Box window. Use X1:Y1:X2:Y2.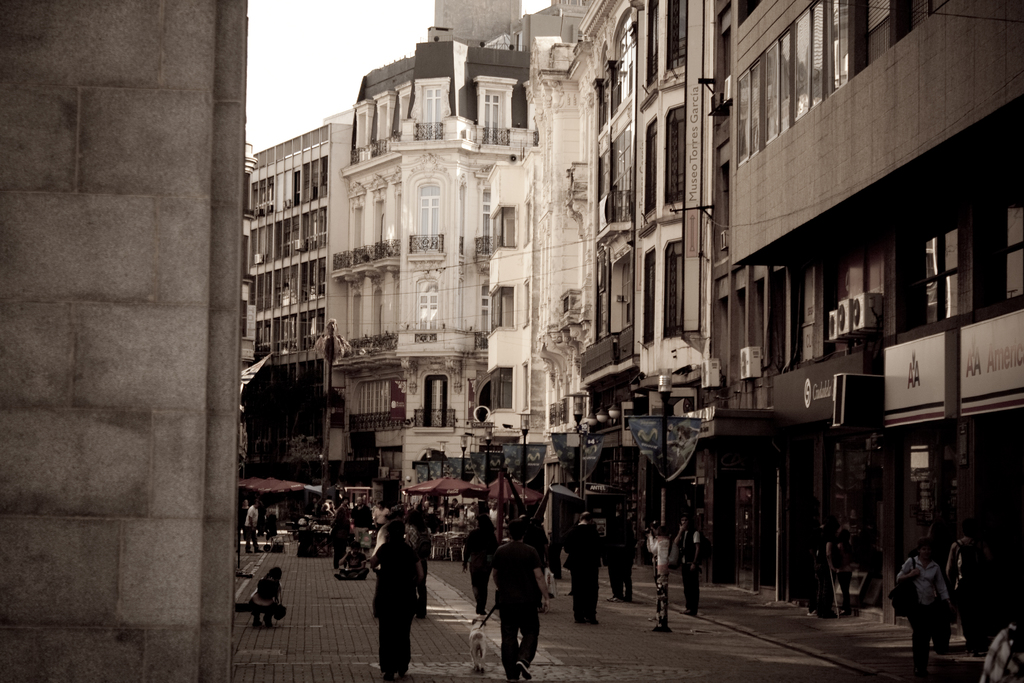
409:182:444:257.
